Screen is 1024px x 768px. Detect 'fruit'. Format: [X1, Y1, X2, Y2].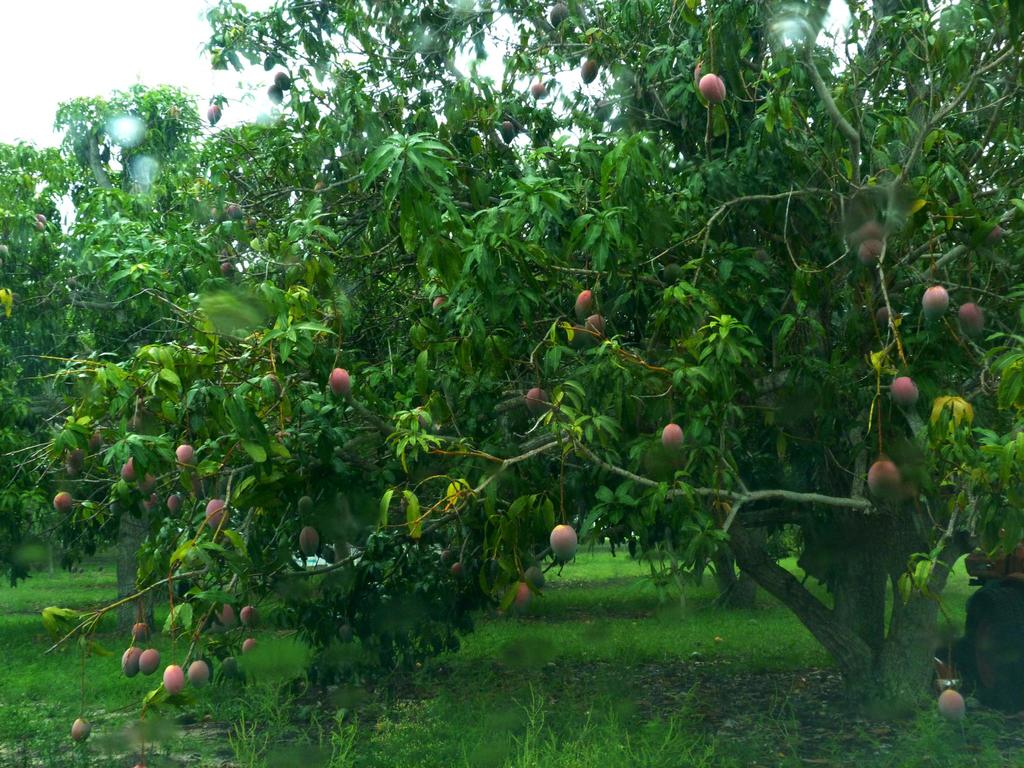
[188, 470, 212, 506].
